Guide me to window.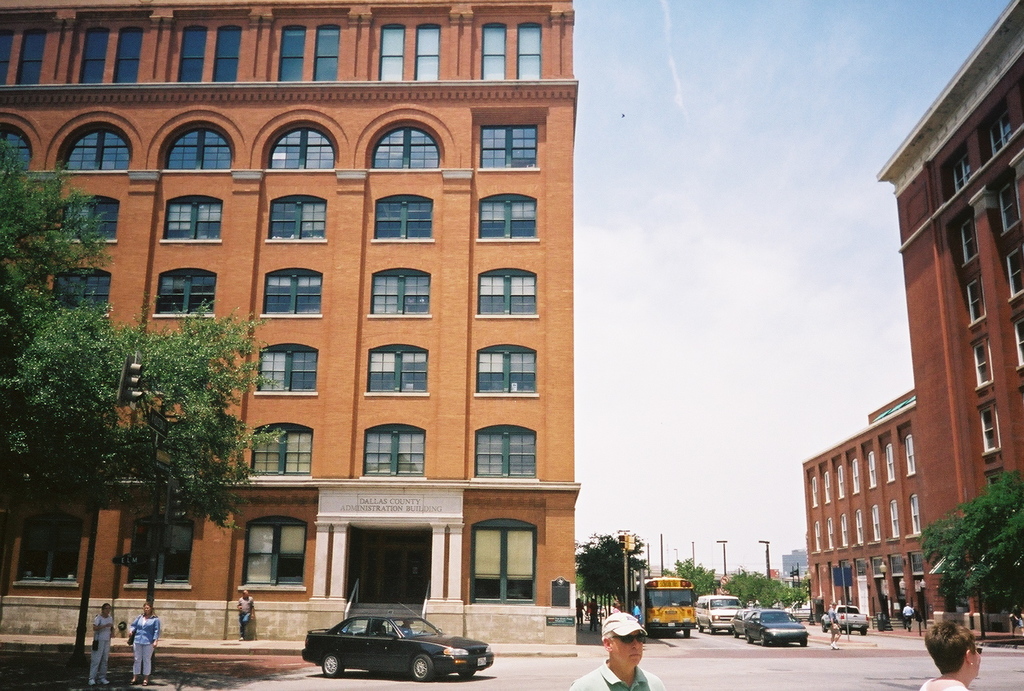
Guidance: <region>905, 489, 921, 538</region>.
